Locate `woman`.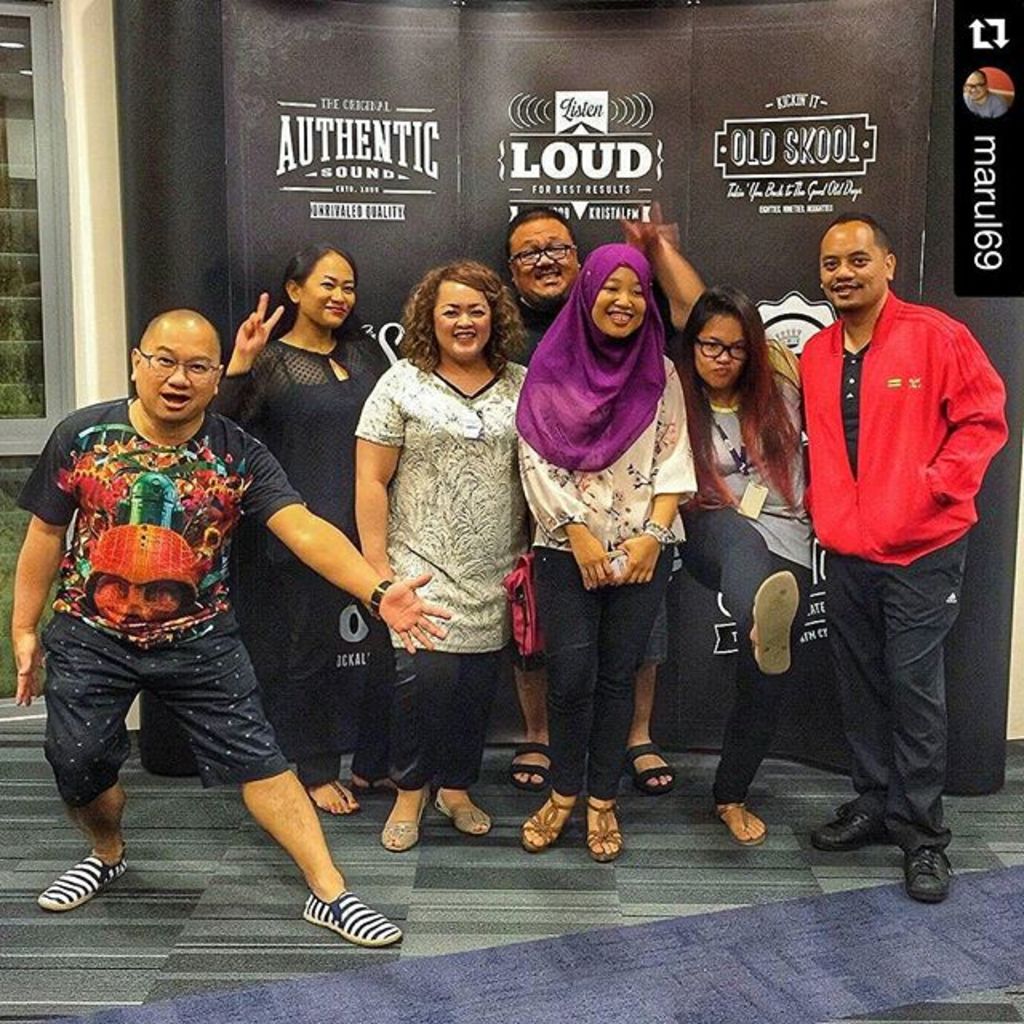
Bounding box: locate(670, 282, 816, 842).
